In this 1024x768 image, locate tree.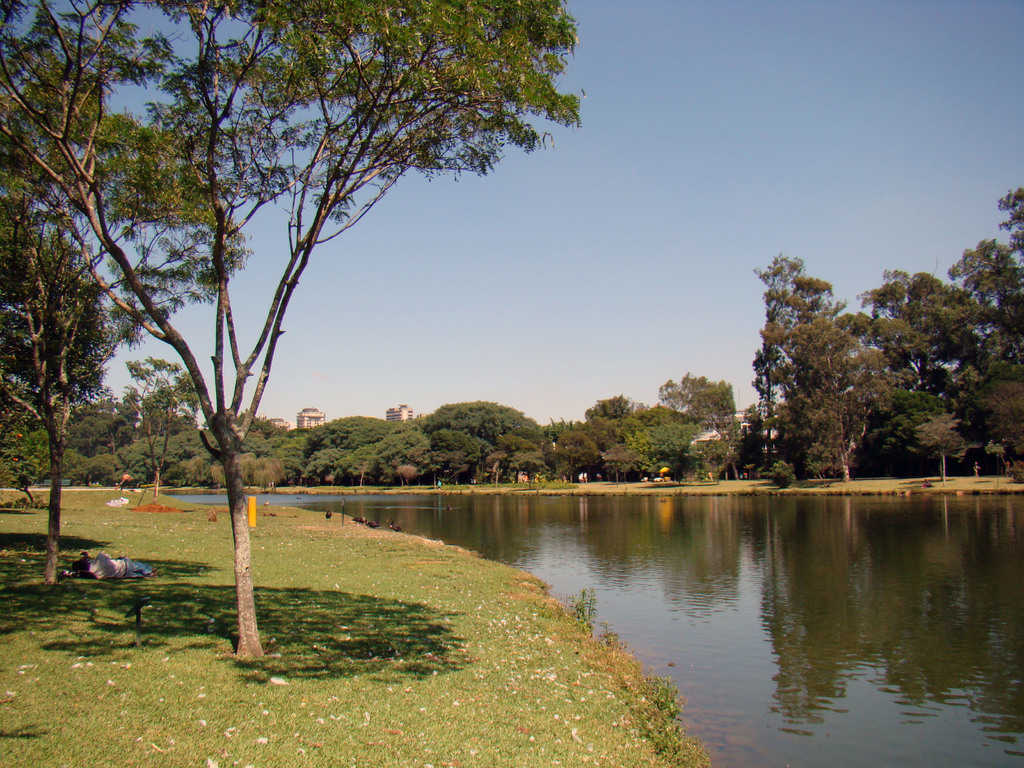
Bounding box: crop(305, 408, 404, 480).
